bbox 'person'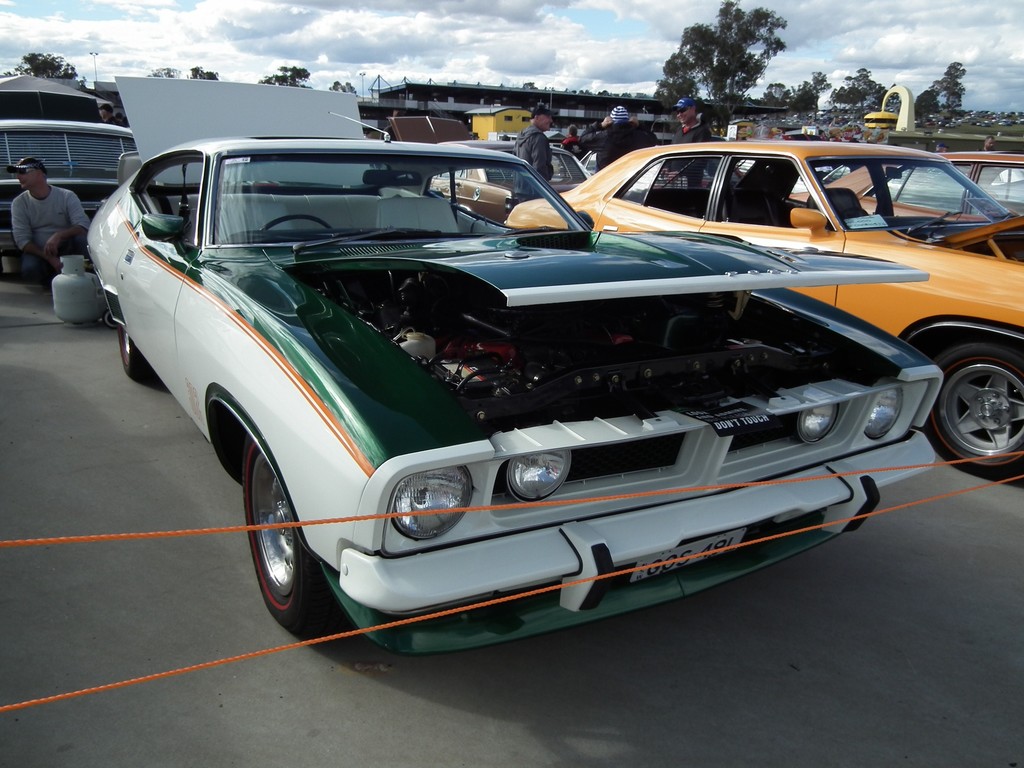
box=[673, 104, 707, 141]
